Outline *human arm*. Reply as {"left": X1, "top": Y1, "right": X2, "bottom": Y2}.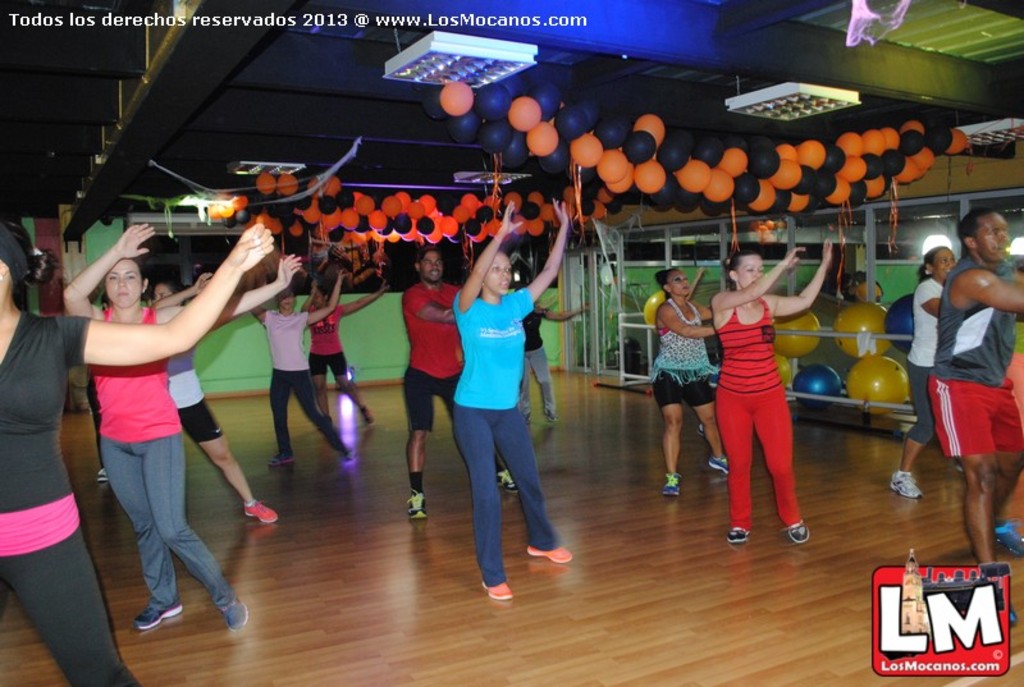
{"left": 305, "top": 267, "right": 346, "bottom": 325}.
